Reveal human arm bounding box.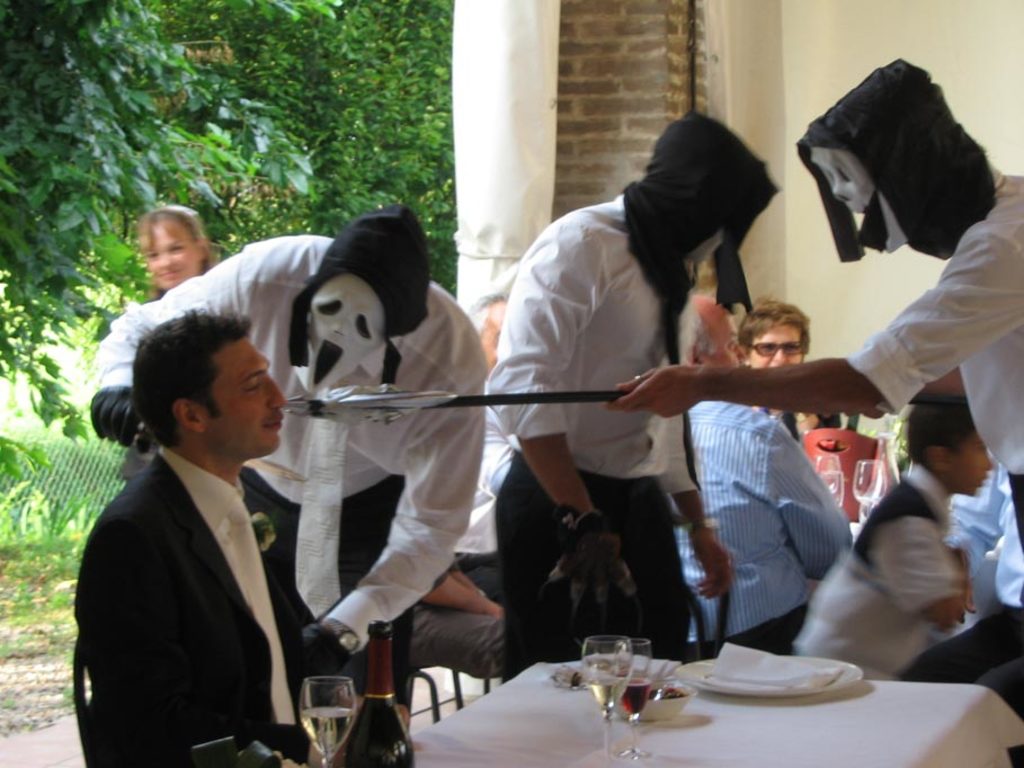
Revealed: <region>940, 471, 1003, 615</region>.
